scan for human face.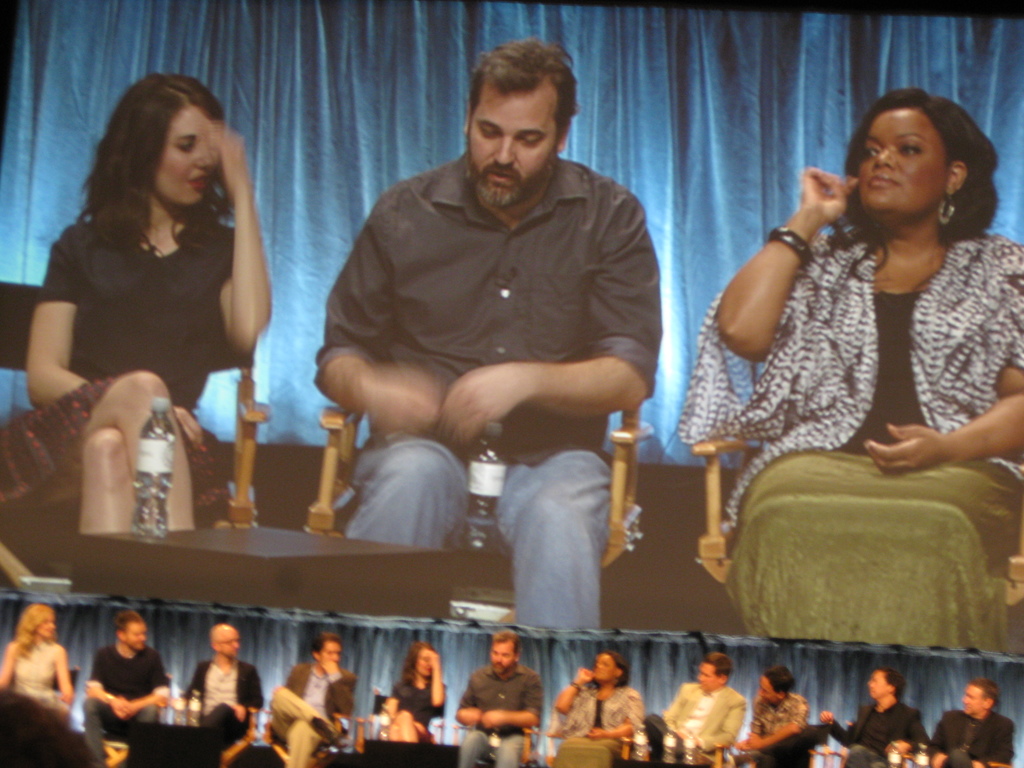
Scan result: Rect(489, 640, 511, 675).
